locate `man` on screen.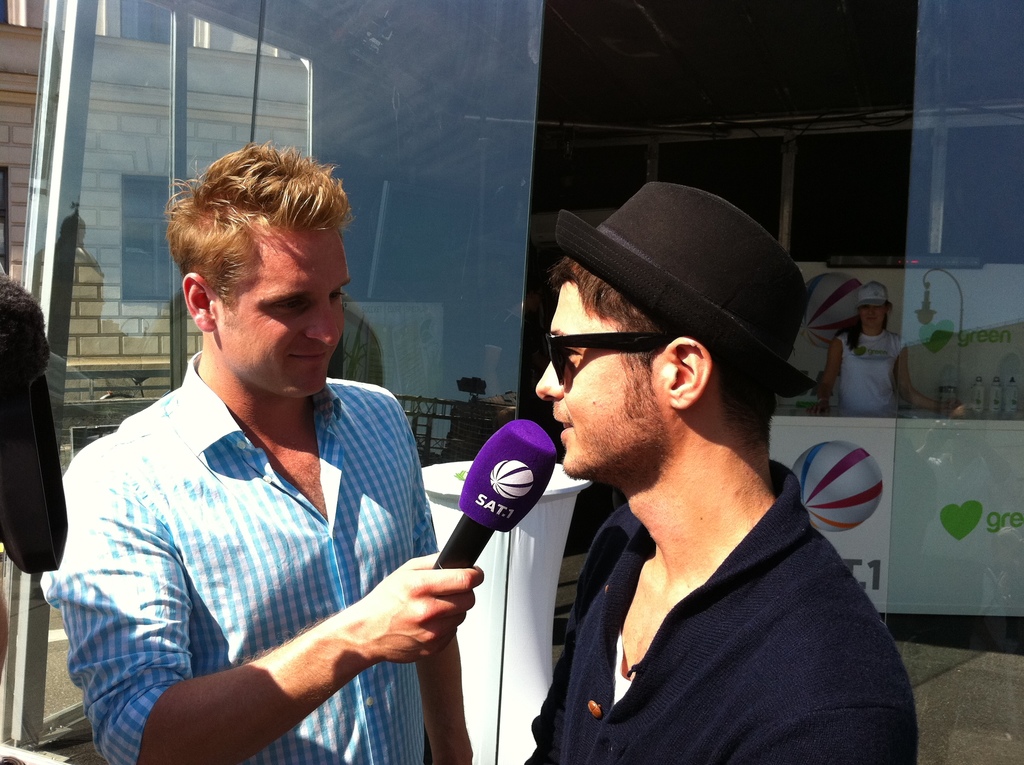
On screen at box(535, 182, 920, 764).
